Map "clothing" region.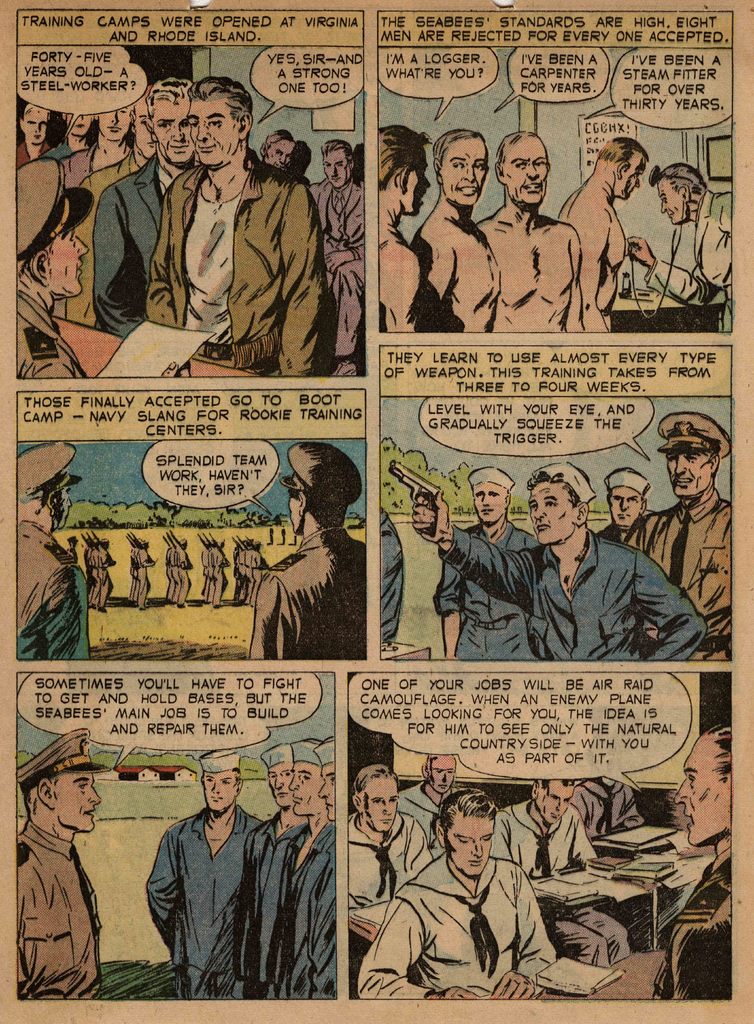
Mapped to box=[646, 189, 732, 333].
